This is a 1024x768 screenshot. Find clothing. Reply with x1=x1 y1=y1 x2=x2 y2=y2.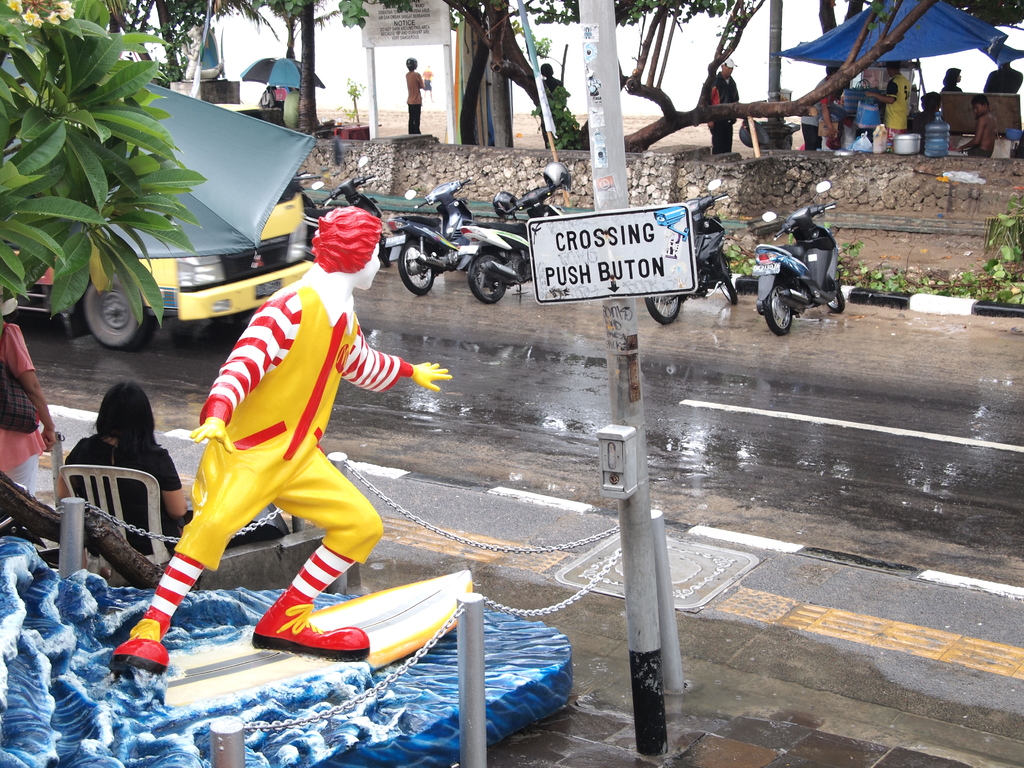
x1=407 y1=68 x2=424 y2=132.
